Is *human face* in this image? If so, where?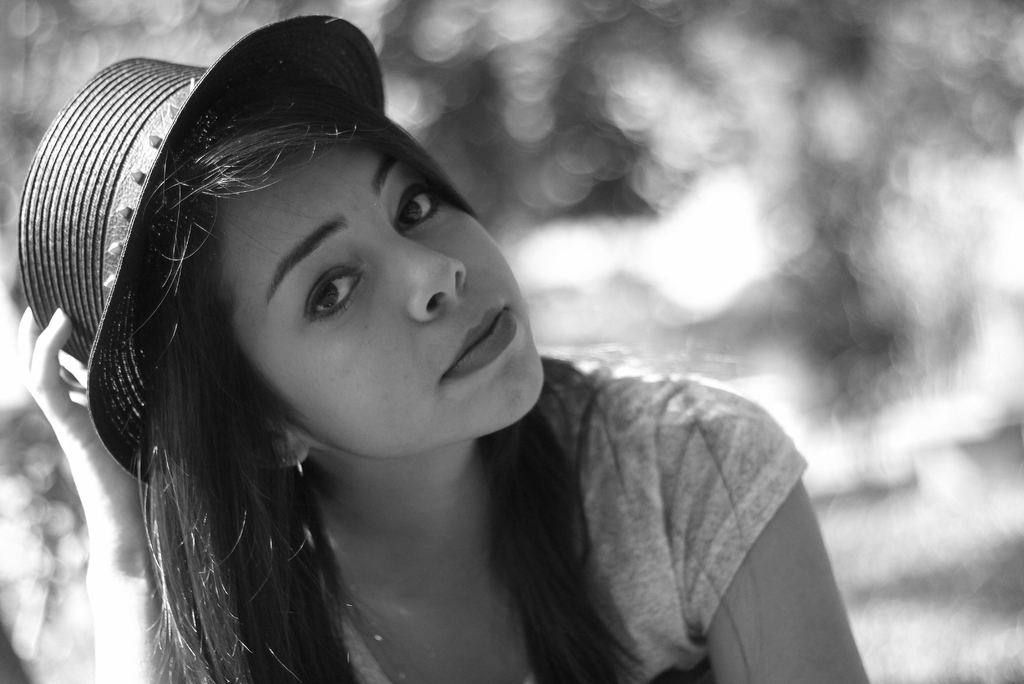
Yes, at locate(219, 141, 547, 463).
